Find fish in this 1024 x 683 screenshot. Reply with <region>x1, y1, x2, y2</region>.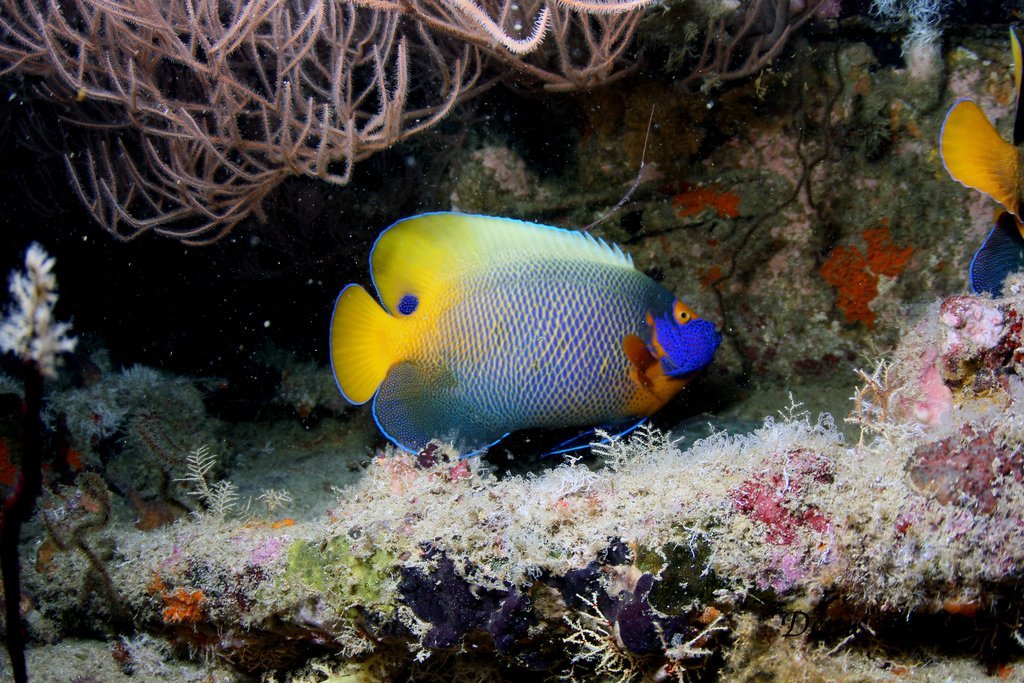
<region>316, 193, 732, 493</region>.
